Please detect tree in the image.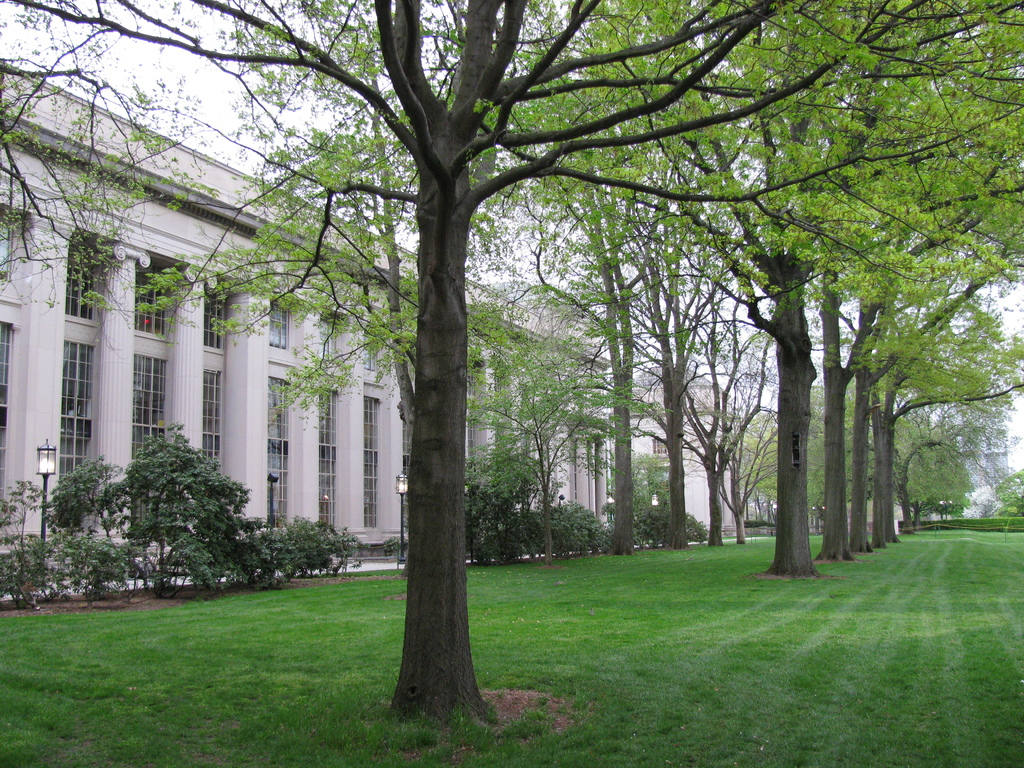
461 310 663 545.
